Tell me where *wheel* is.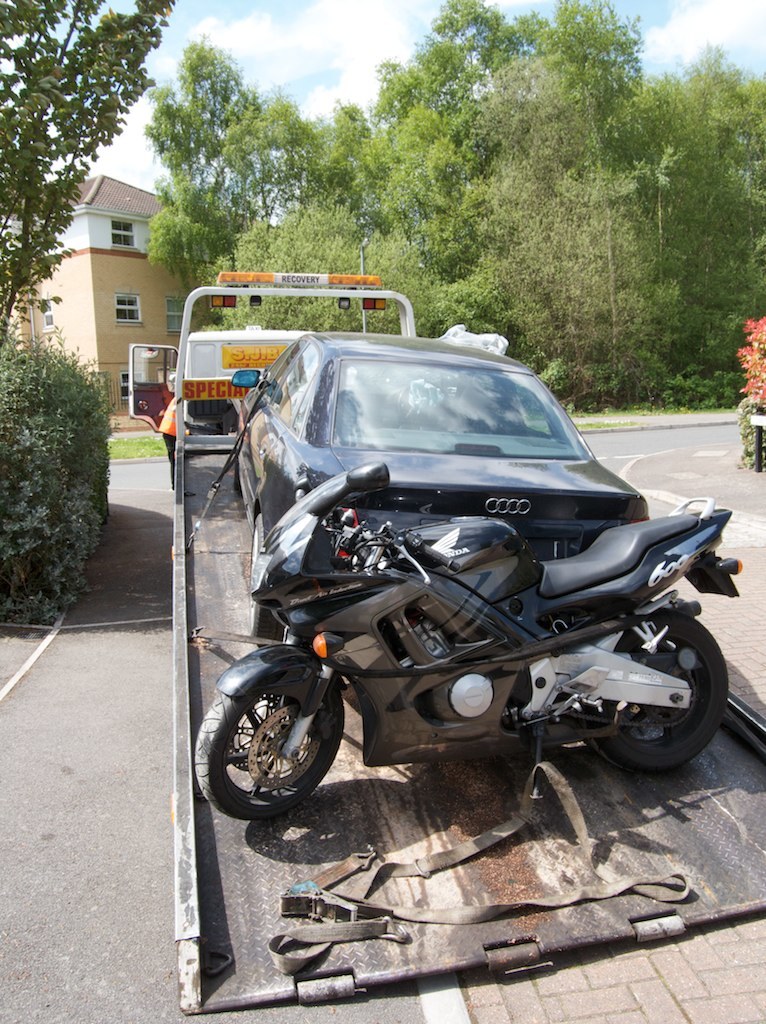
*wheel* is at (581, 613, 730, 776).
